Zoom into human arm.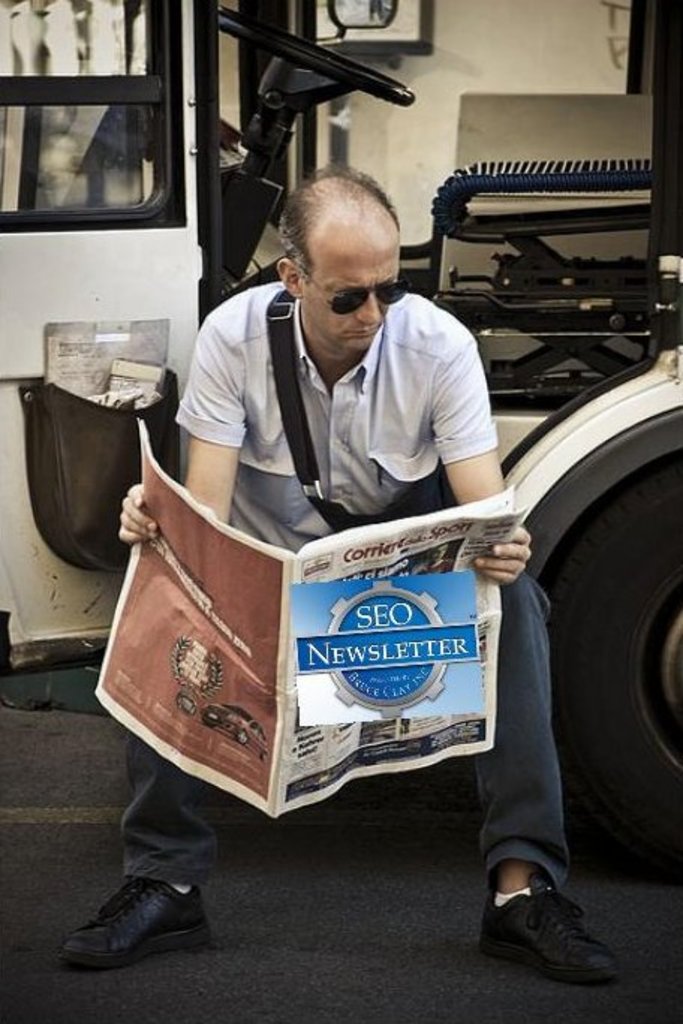
Zoom target: bbox=[425, 332, 536, 591].
